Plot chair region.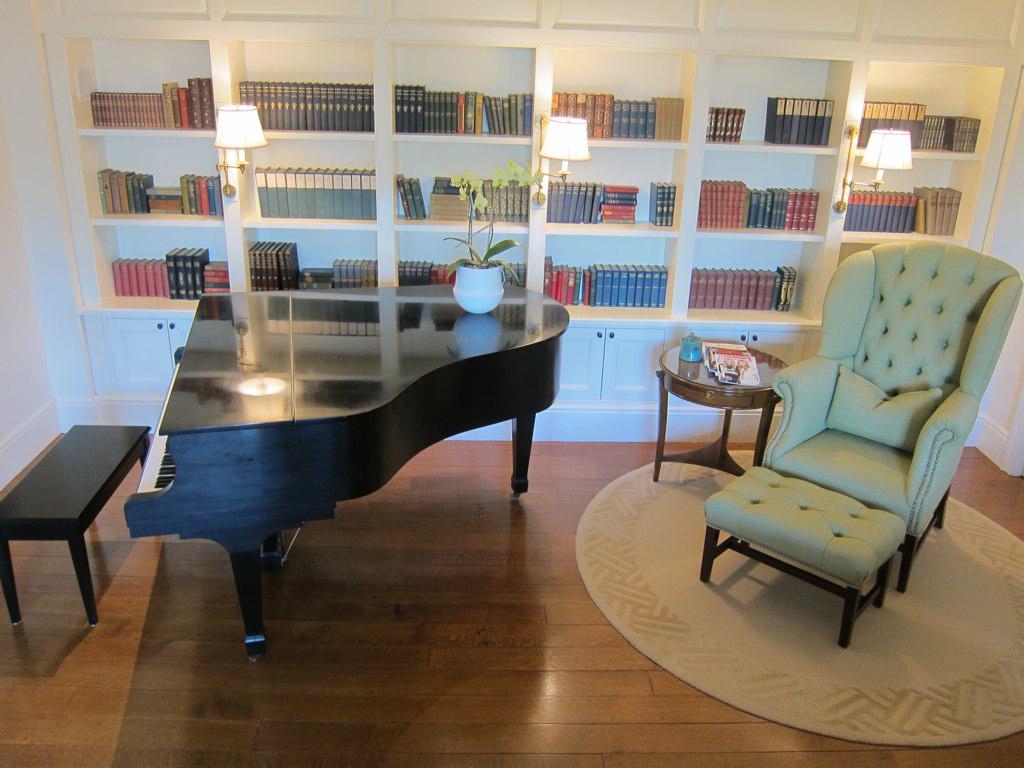
Plotted at {"left": 763, "top": 240, "right": 1016, "bottom": 538}.
